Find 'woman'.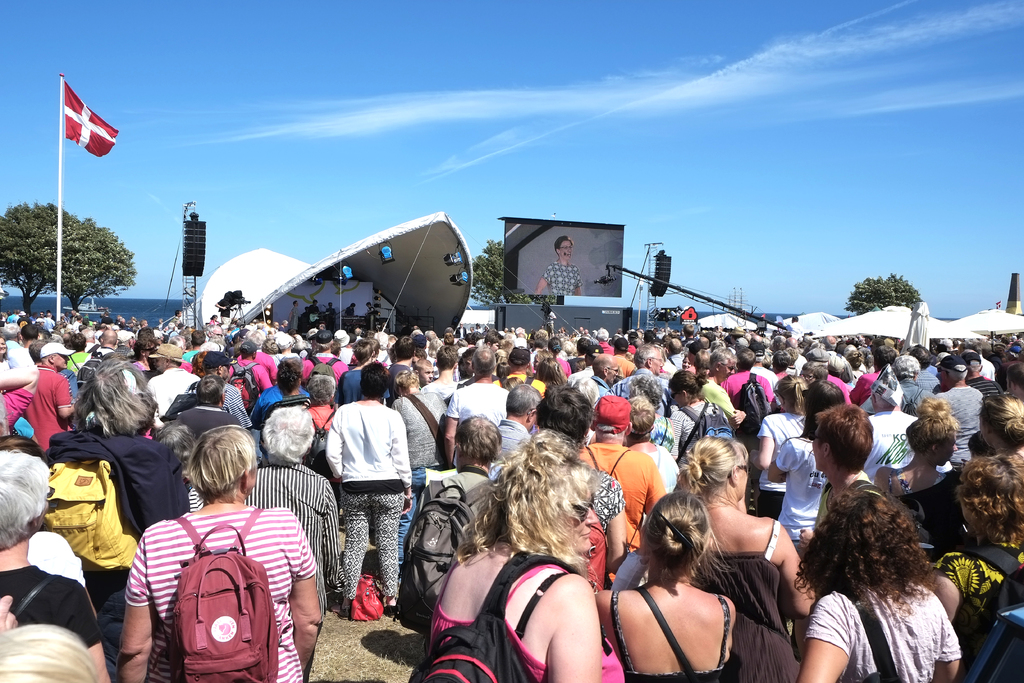
BBox(337, 338, 390, 409).
